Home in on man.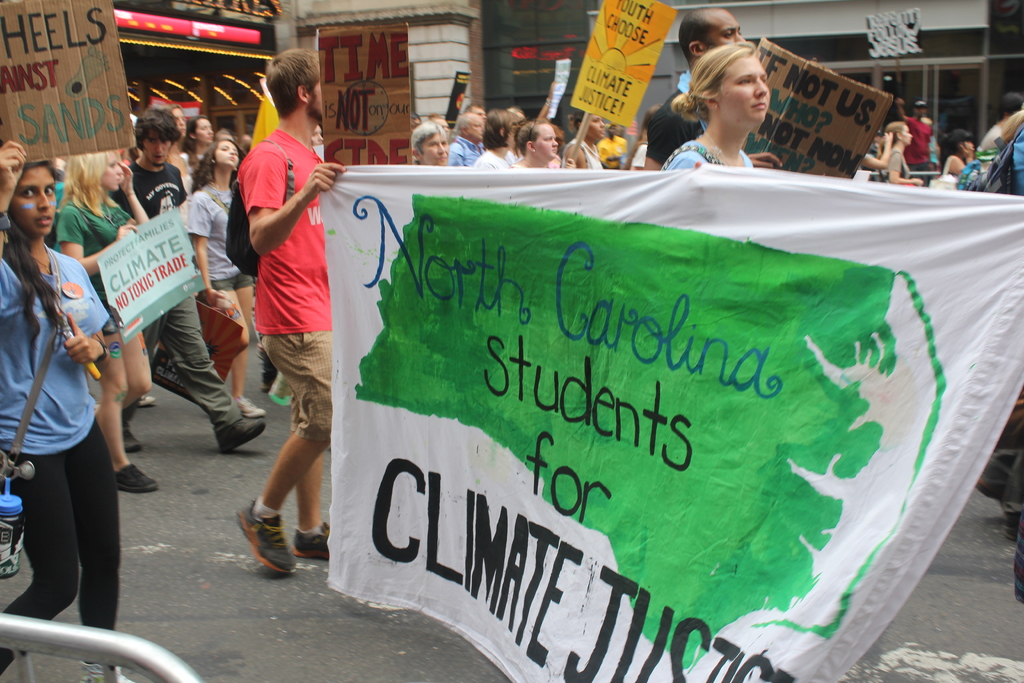
Homed in at [left=566, top=109, right=608, bottom=169].
